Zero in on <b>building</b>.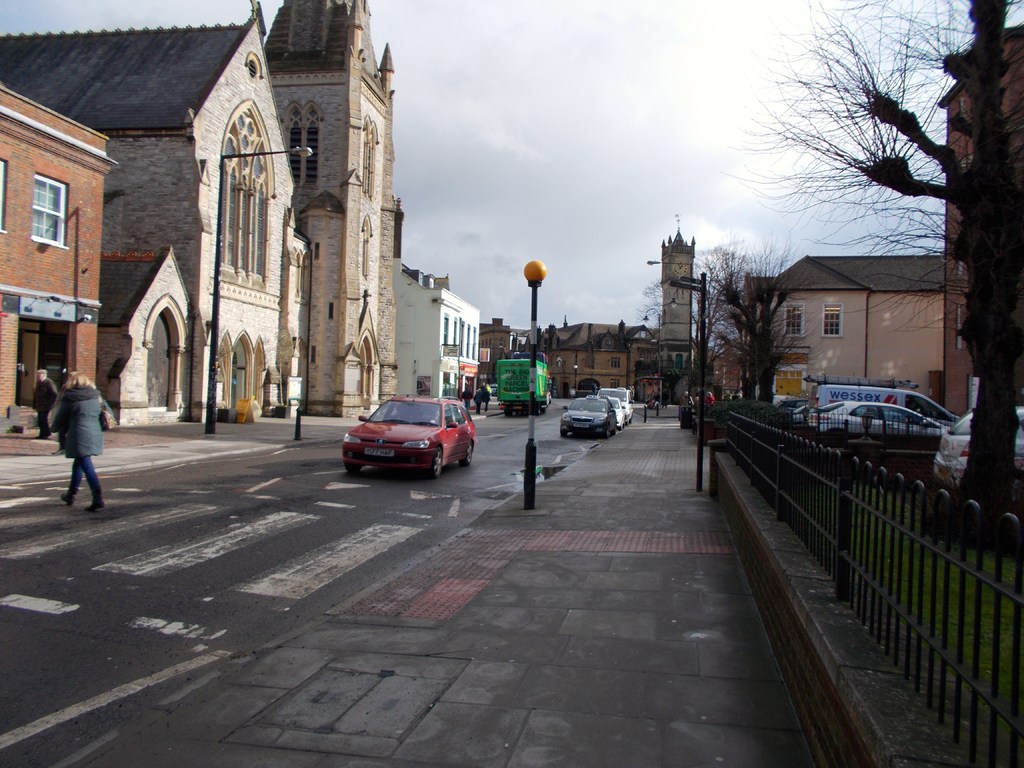
Zeroed in: 106:247:188:413.
